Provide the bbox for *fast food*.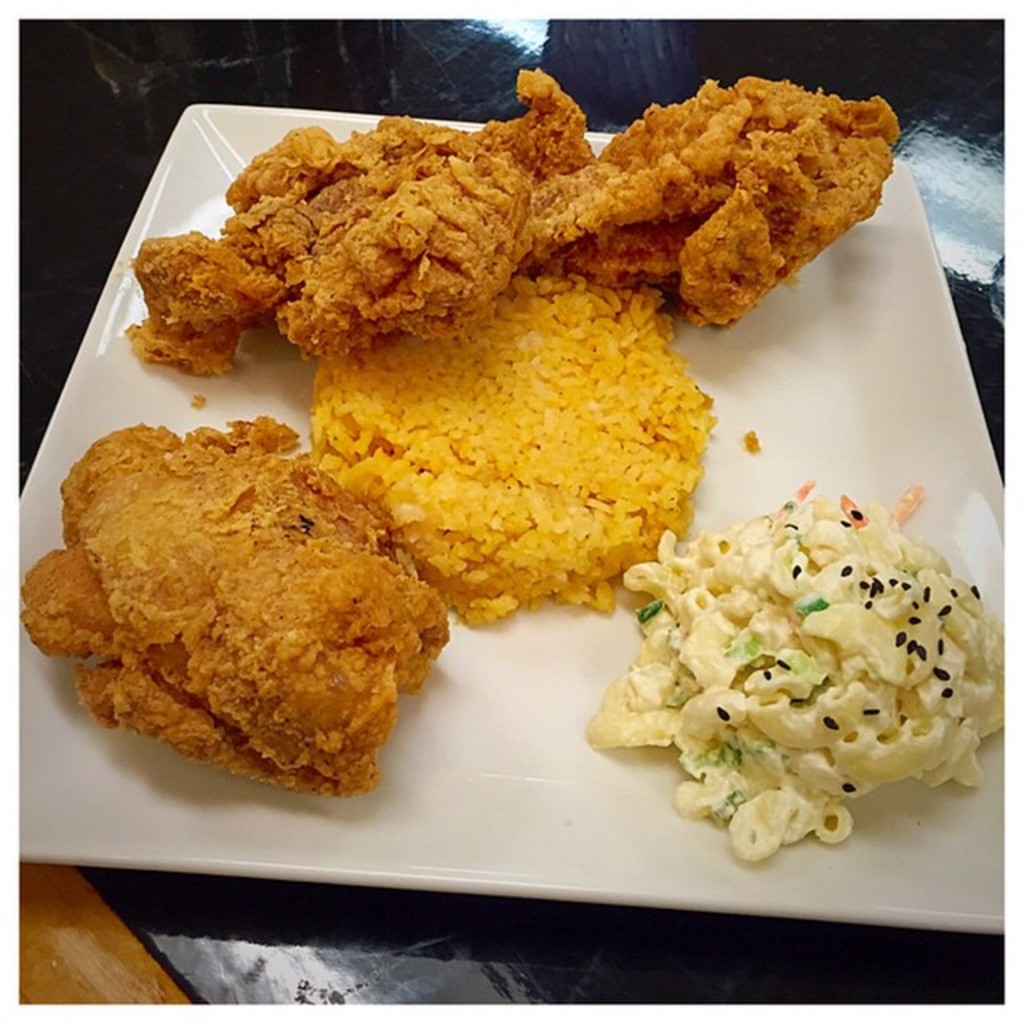
[582, 475, 1003, 867].
